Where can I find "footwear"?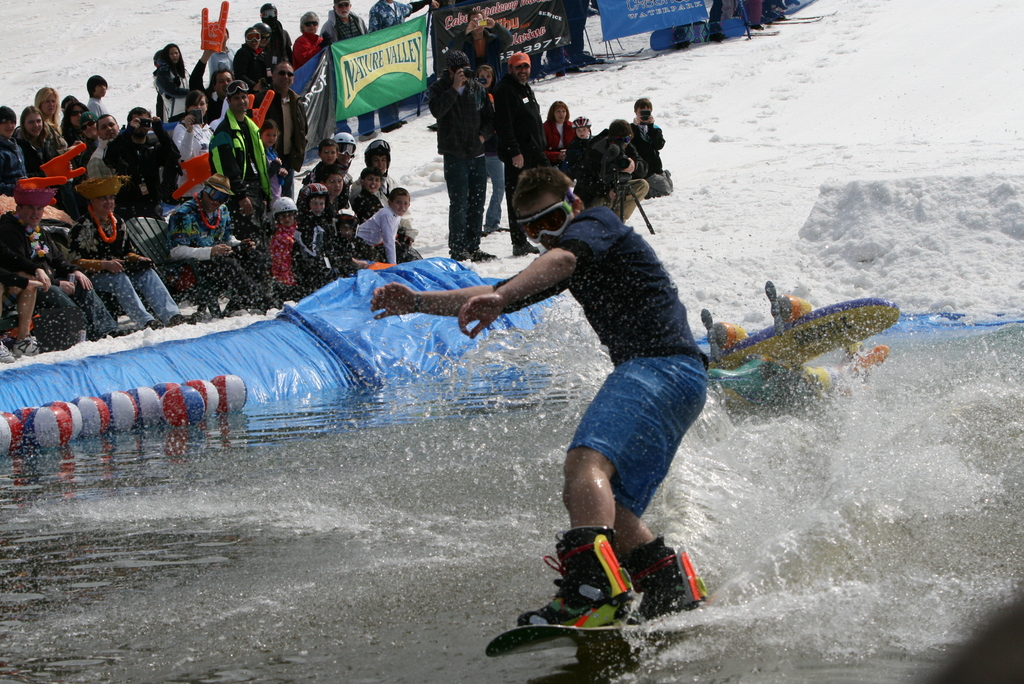
You can find it at pyautogui.locateOnScreen(517, 522, 632, 624).
